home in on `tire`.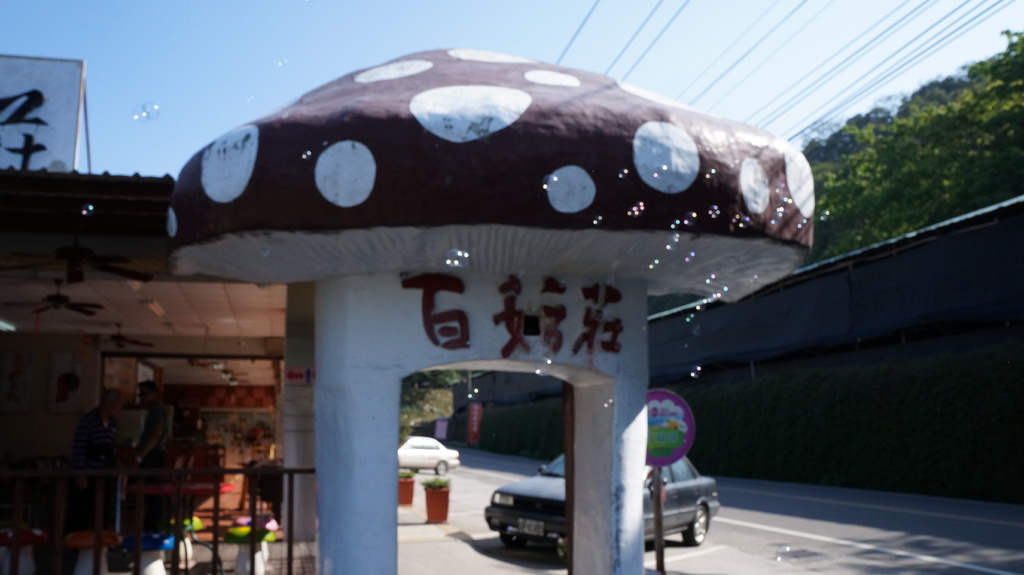
Homed in at bbox(684, 499, 710, 542).
